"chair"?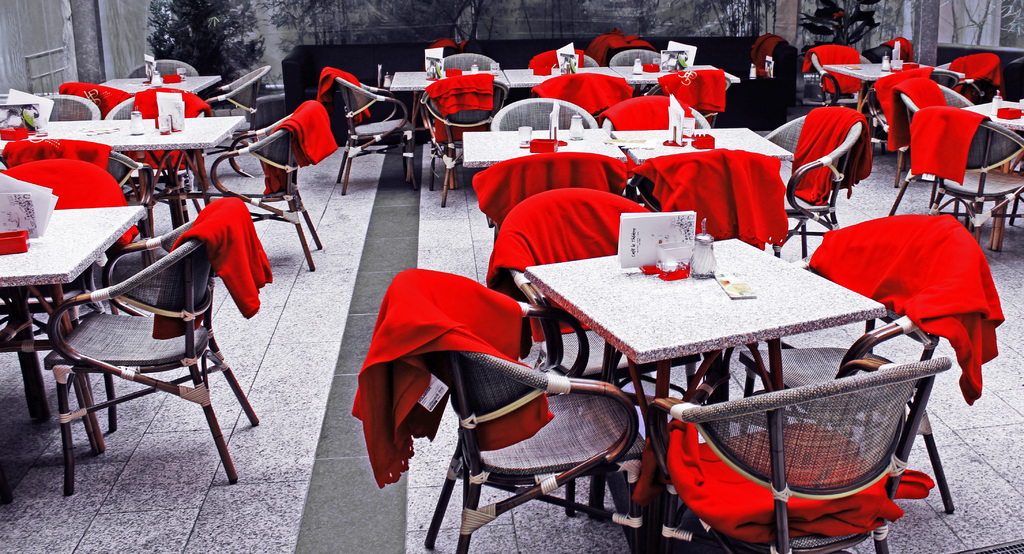
l=394, t=271, r=661, b=553
